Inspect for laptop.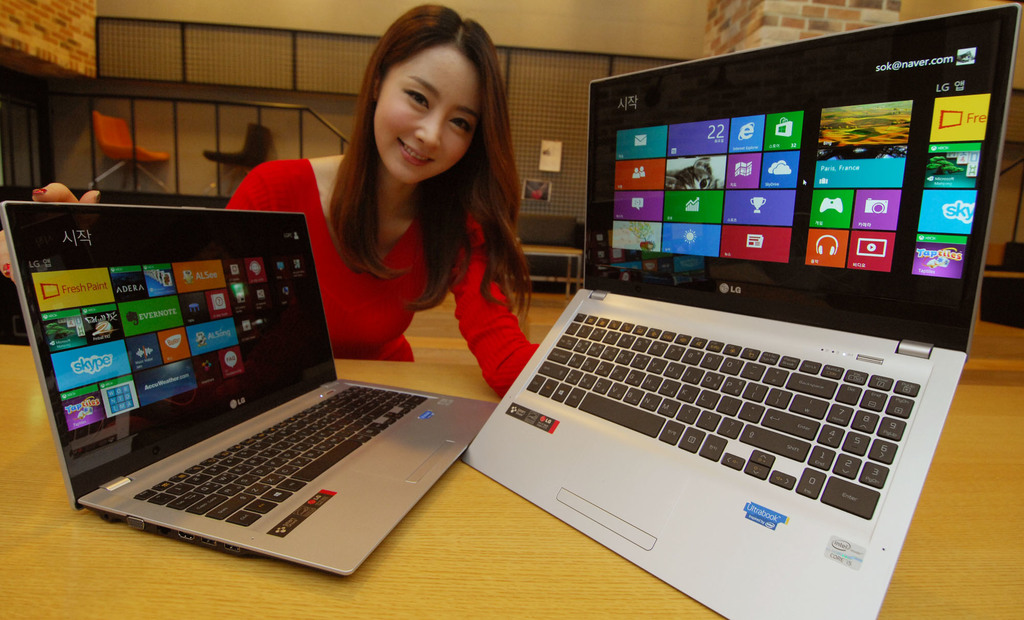
Inspection: 0:206:496:579.
